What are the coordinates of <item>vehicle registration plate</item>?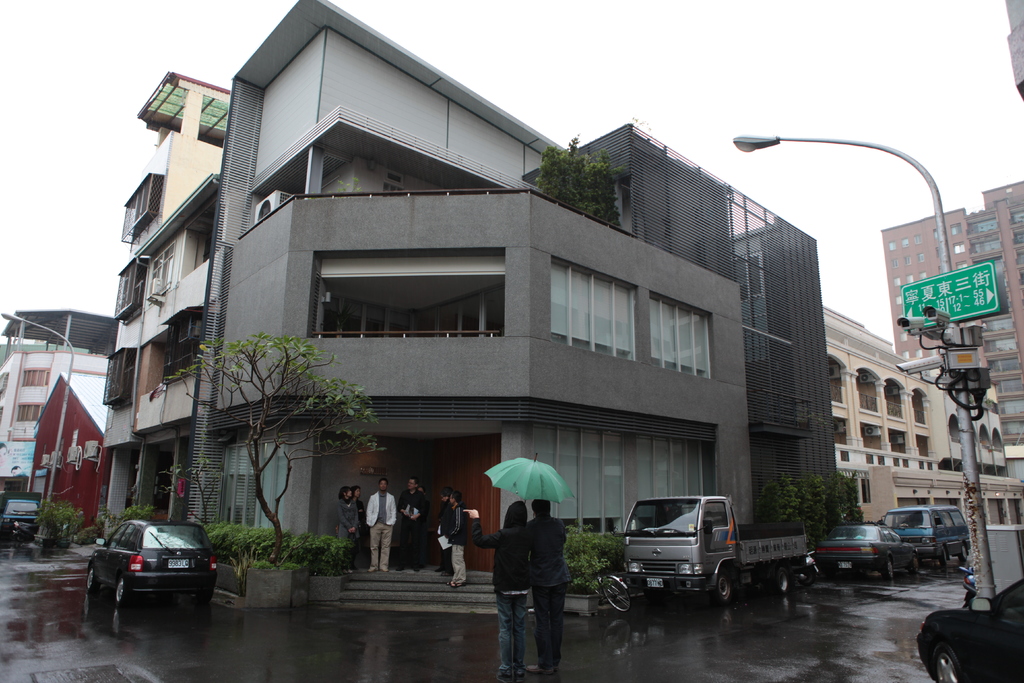
box(165, 557, 188, 566).
